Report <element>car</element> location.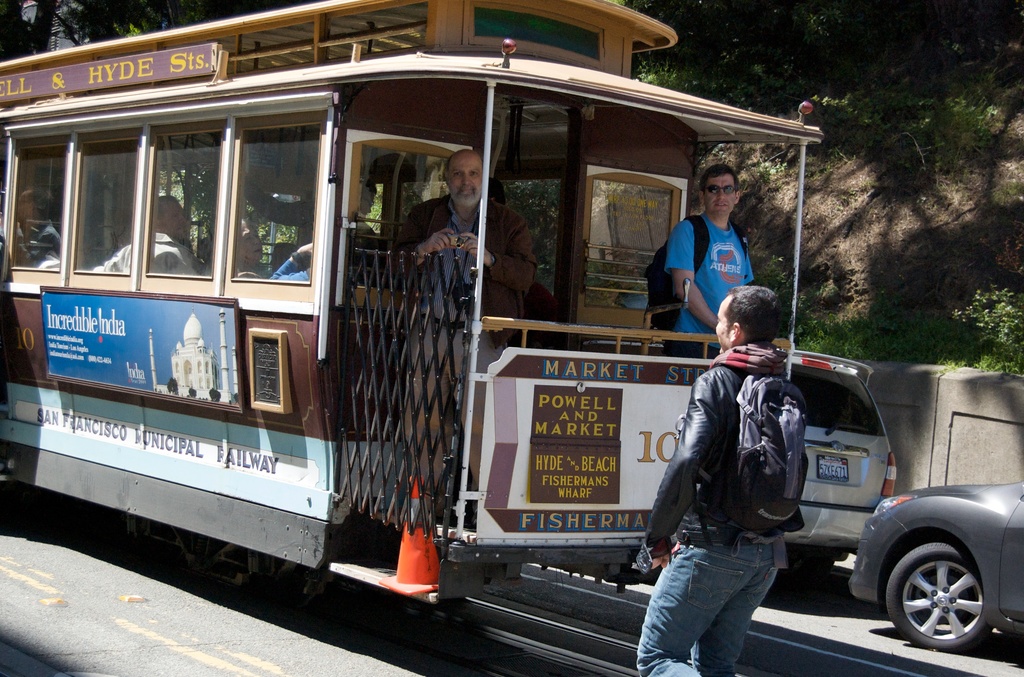
Report: (848,480,1023,653).
